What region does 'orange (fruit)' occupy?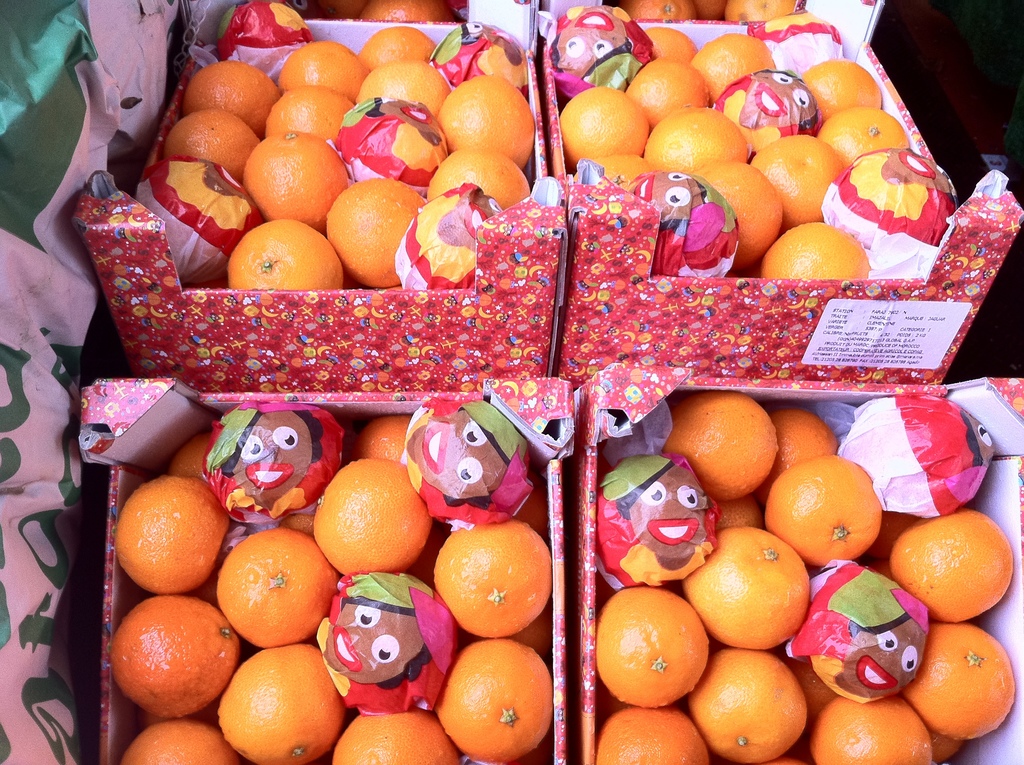
[left=220, top=214, right=340, bottom=290].
